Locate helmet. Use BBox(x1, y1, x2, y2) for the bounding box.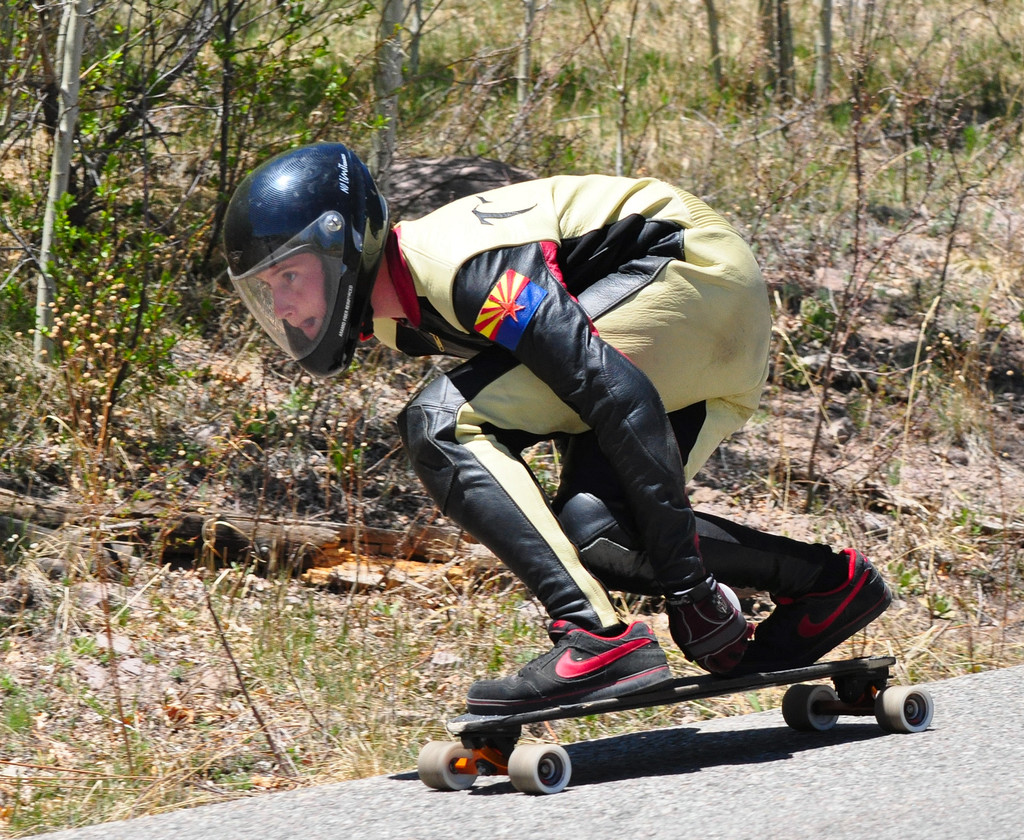
BBox(216, 140, 385, 366).
